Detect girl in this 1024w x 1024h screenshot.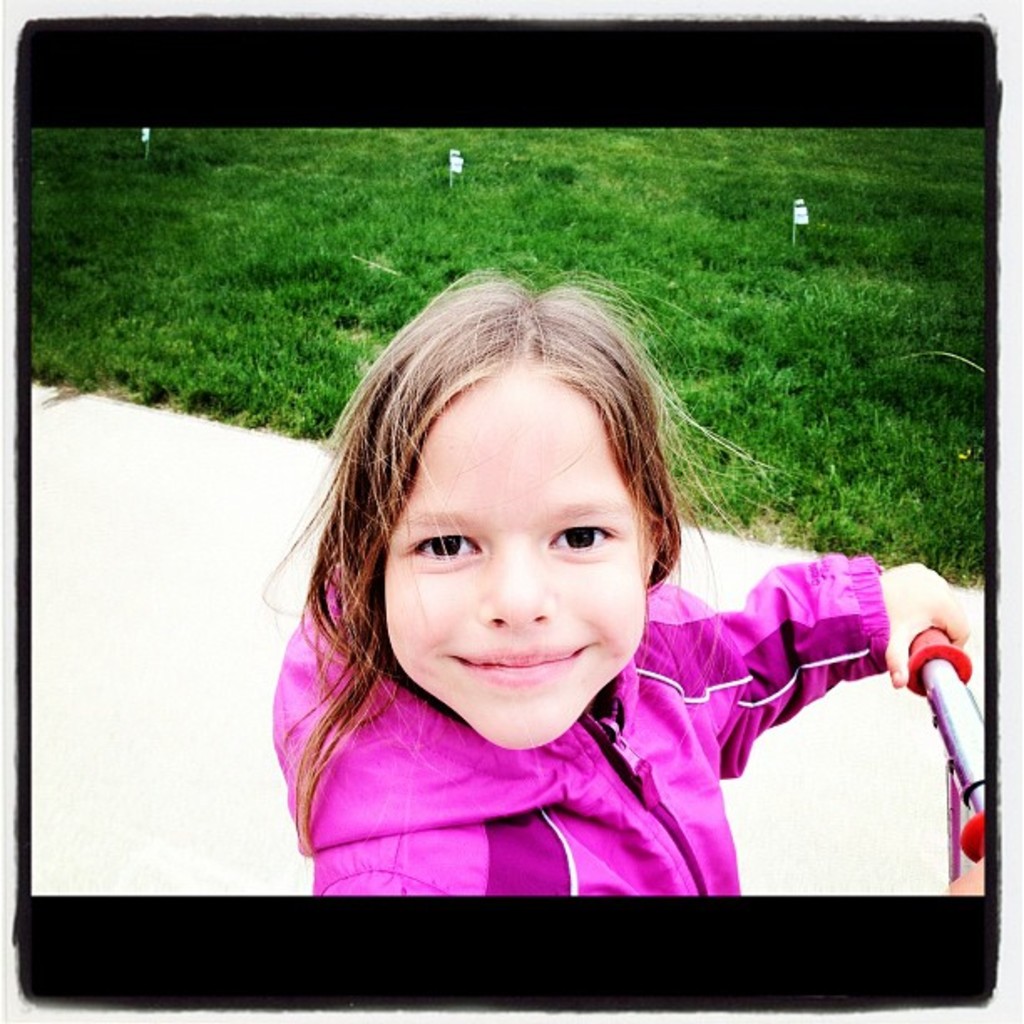
Detection: crop(263, 259, 984, 899).
